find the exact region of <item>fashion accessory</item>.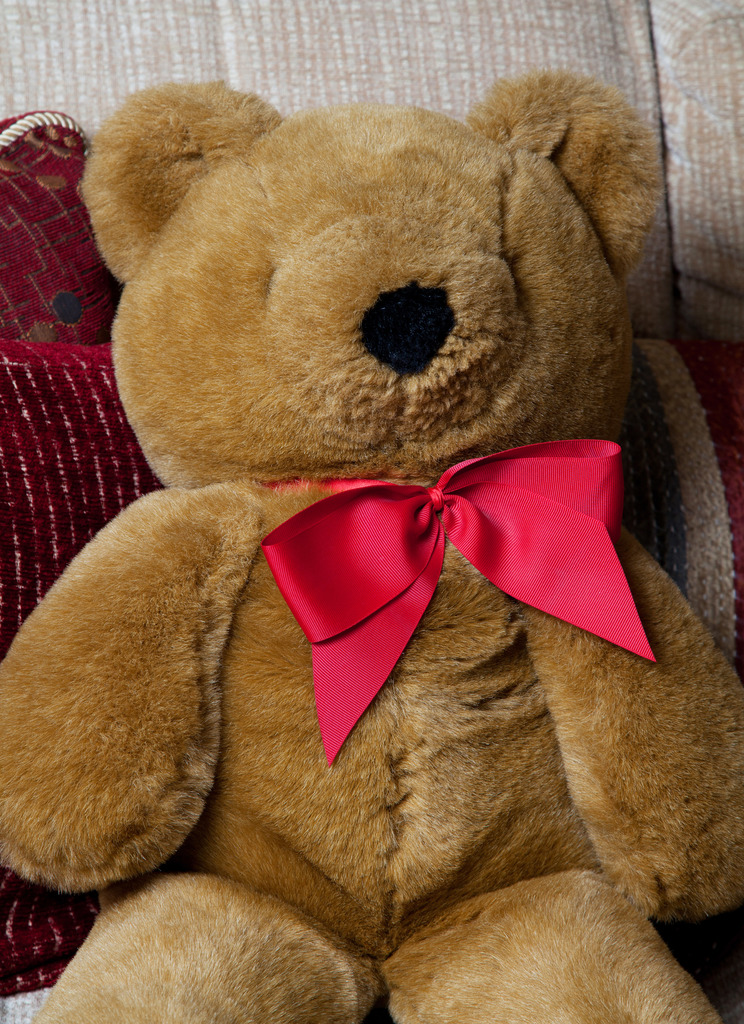
Exact region: (255, 435, 661, 767).
